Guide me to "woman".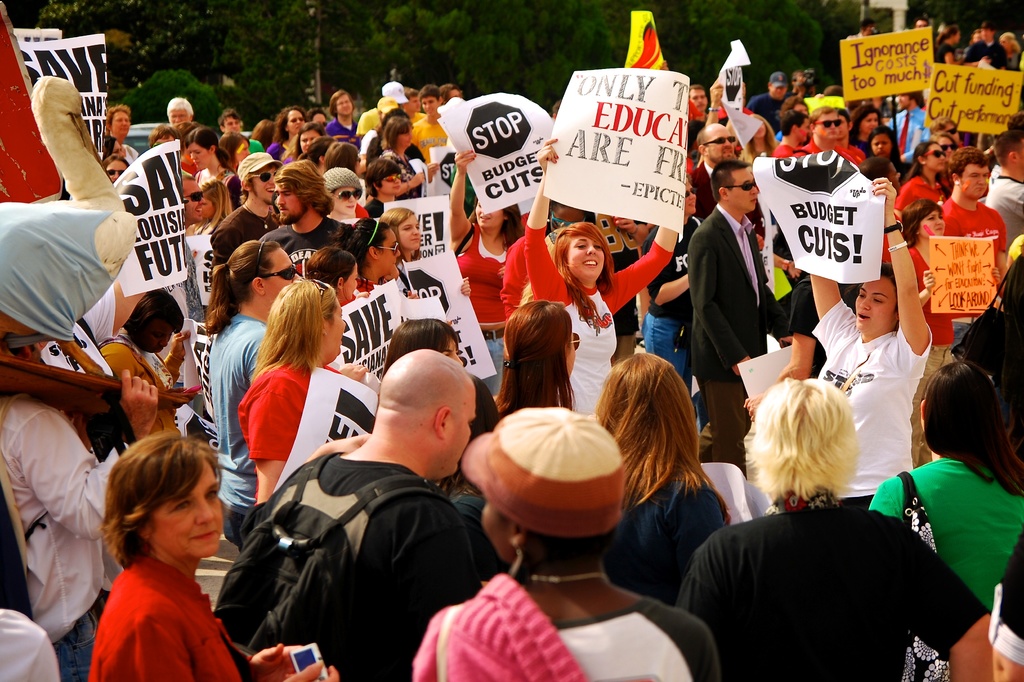
Guidance: detection(94, 150, 131, 189).
